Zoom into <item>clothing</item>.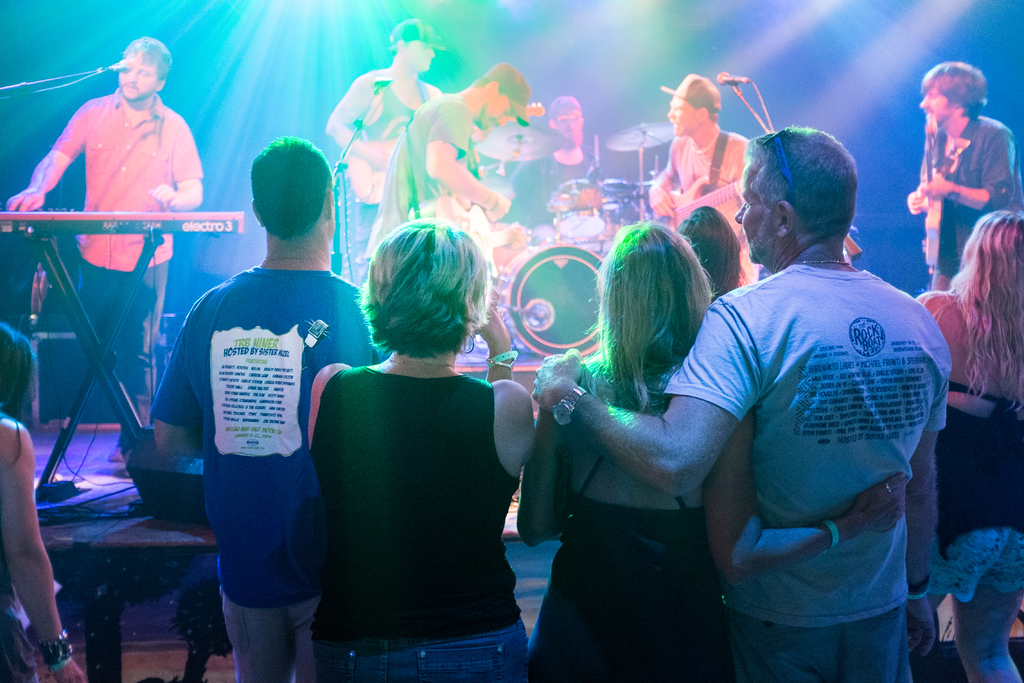
Zoom target: BBox(657, 265, 957, 682).
